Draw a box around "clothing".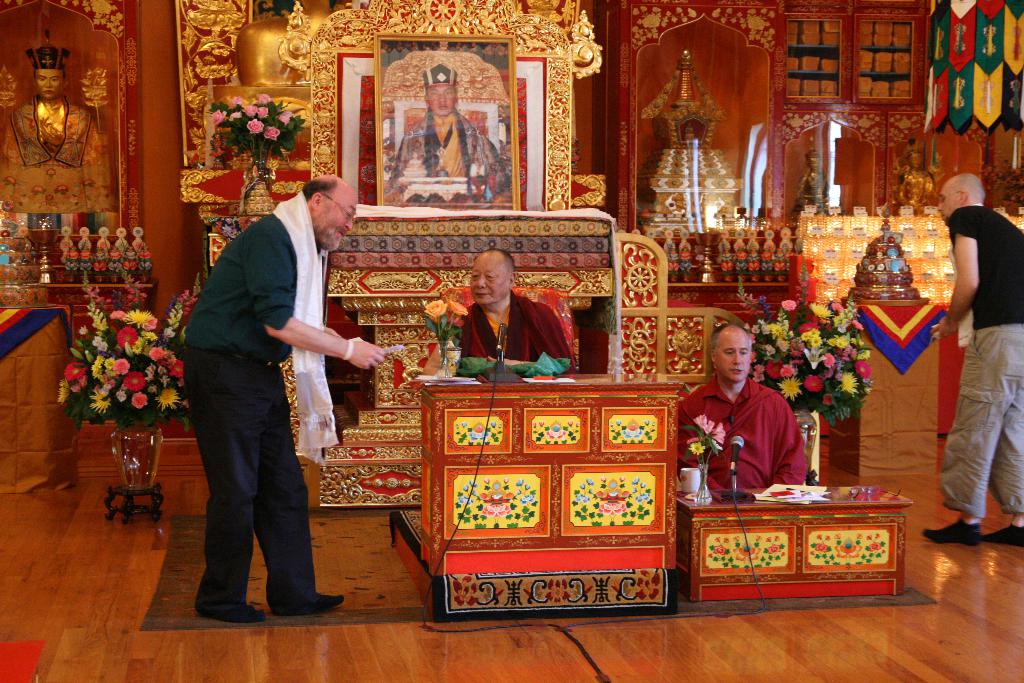
x1=392, y1=107, x2=509, y2=196.
